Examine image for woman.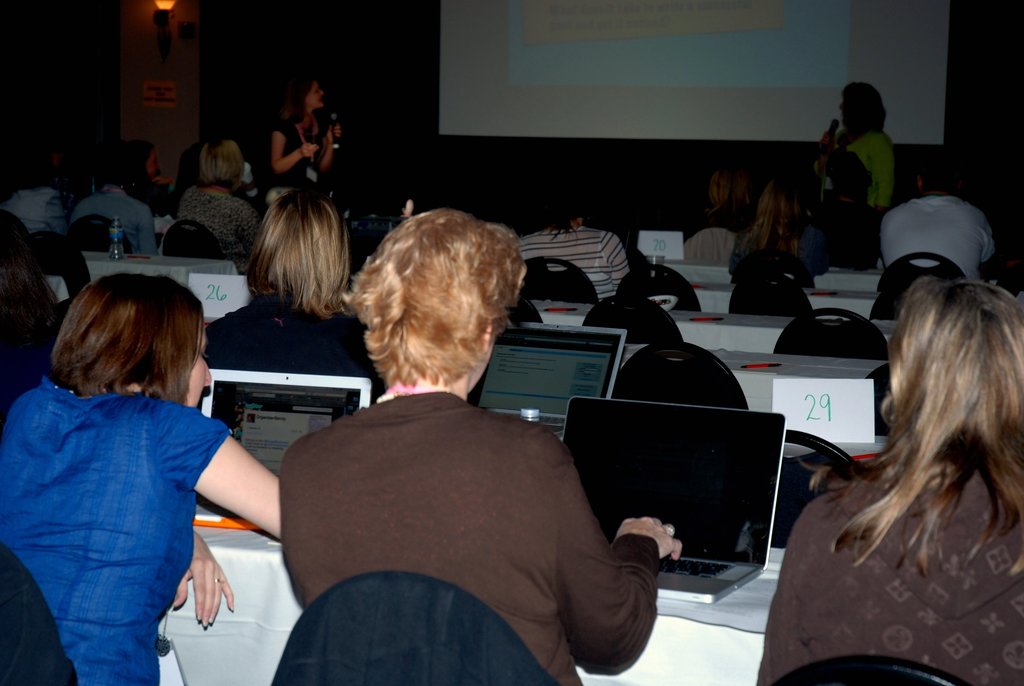
Examination result: locate(726, 179, 841, 293).
